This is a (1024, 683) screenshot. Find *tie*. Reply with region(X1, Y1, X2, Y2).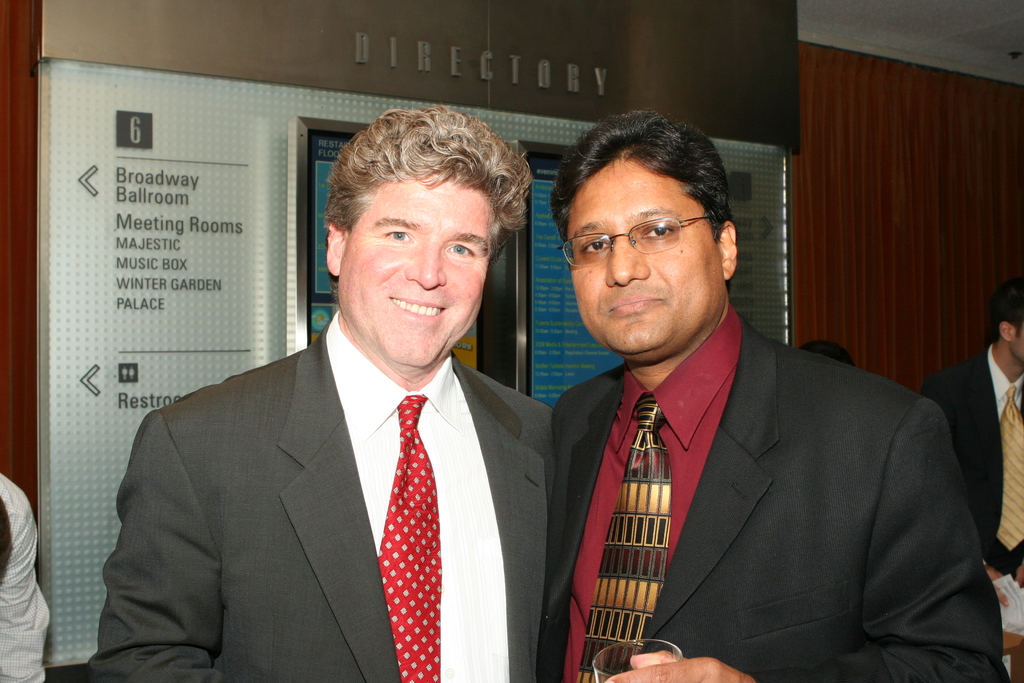
region(572, 393, 673, 682).
